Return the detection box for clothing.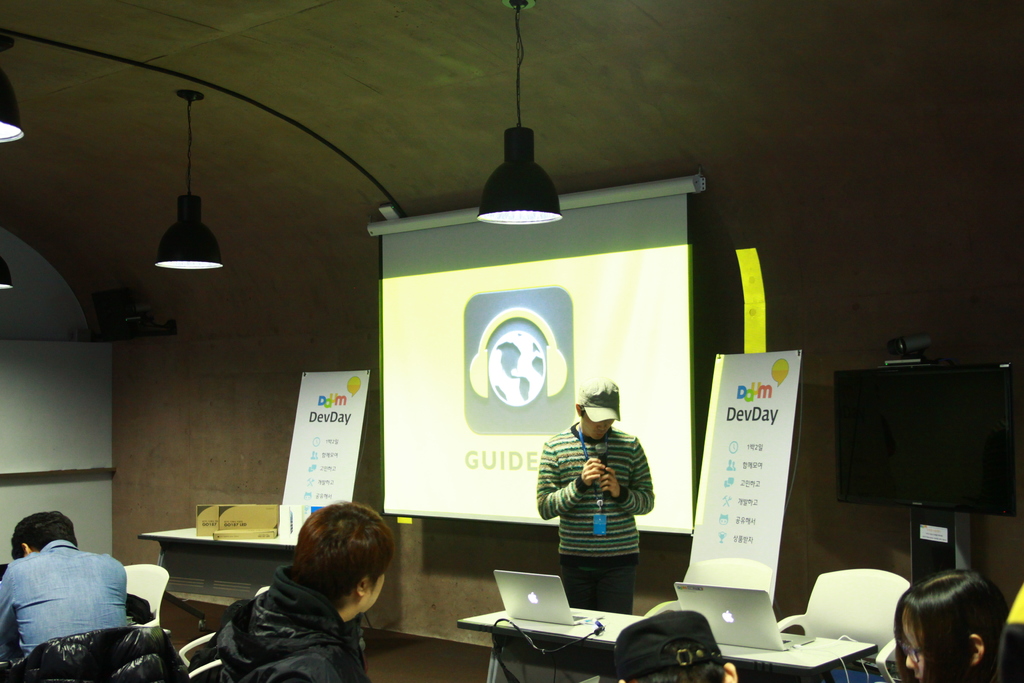
[2, 540, 135, 666].
